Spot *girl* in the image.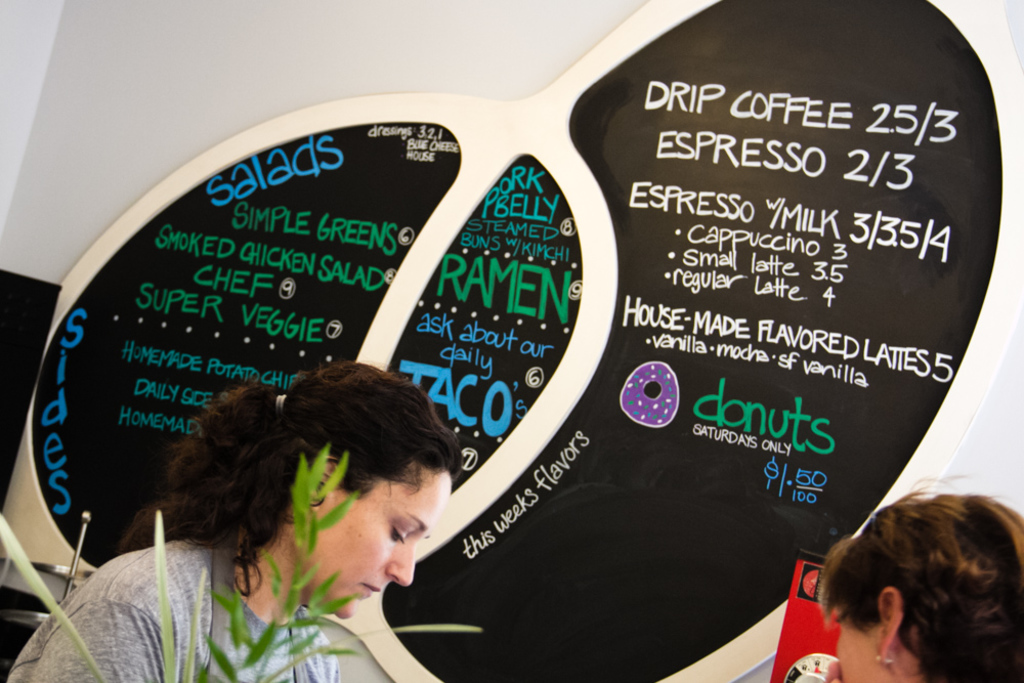
*girl* found at <region>762, 500, 1017, 682</region>.
